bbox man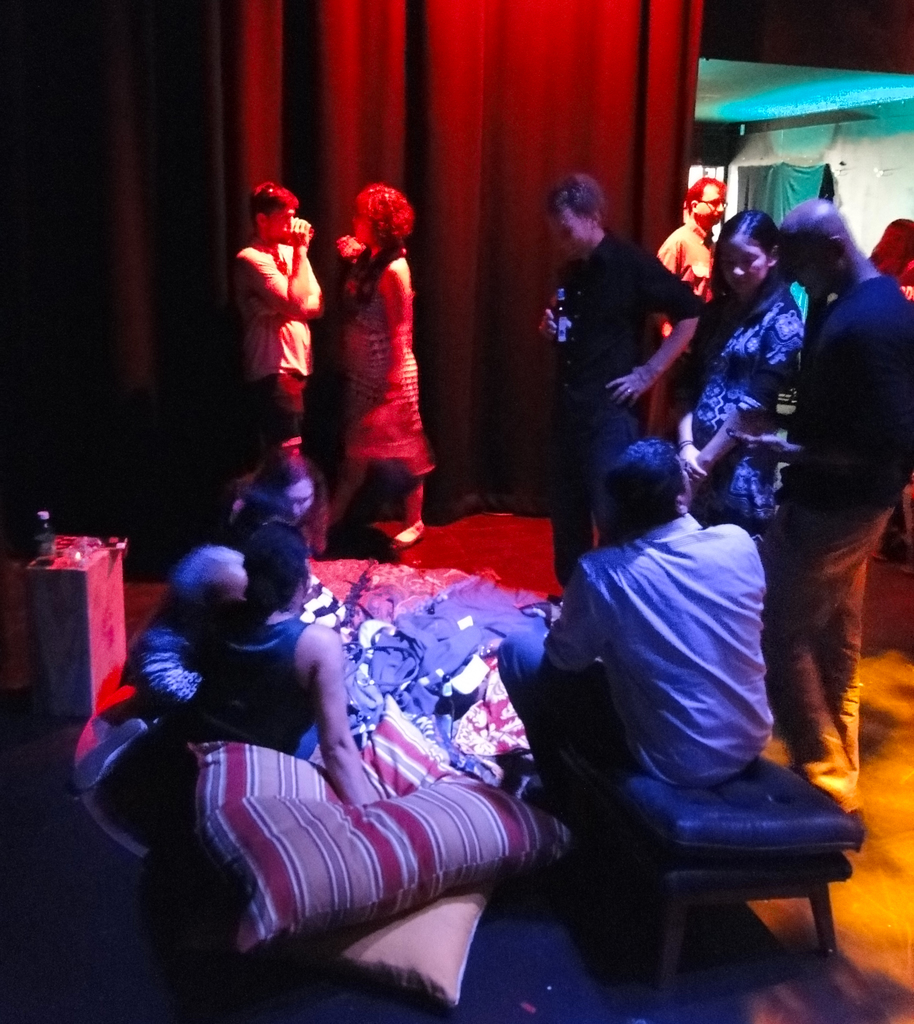
locate(68, 517, 387, 867)
